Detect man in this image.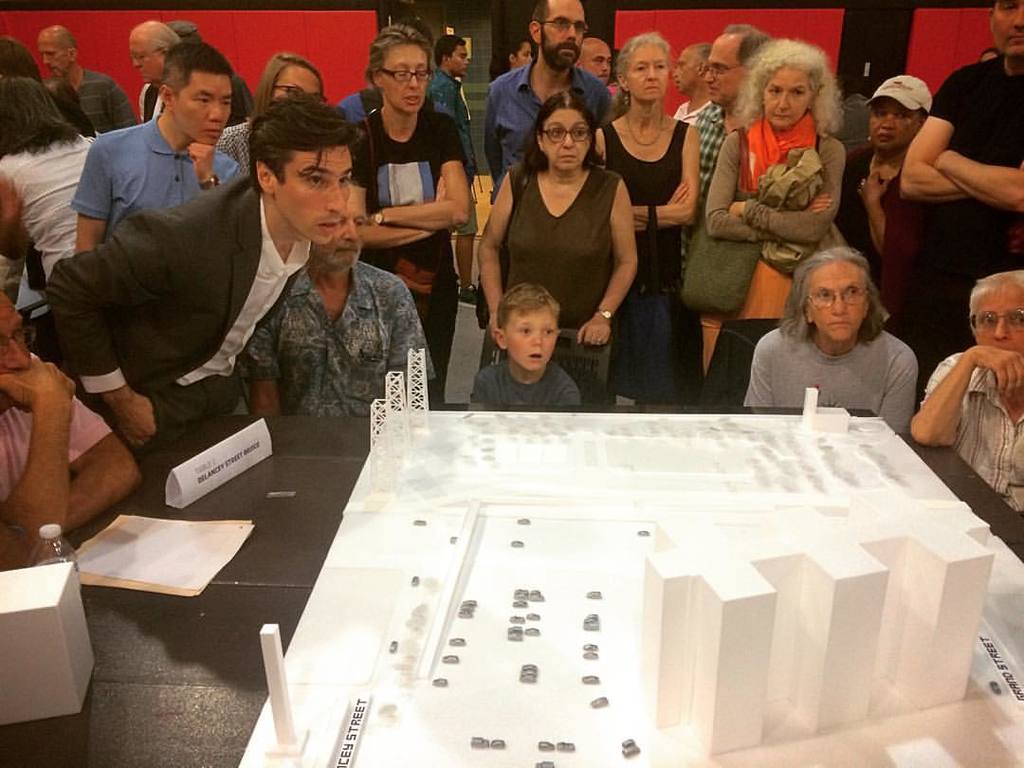
Detection: bbox=(0, 291, 140, 570).
